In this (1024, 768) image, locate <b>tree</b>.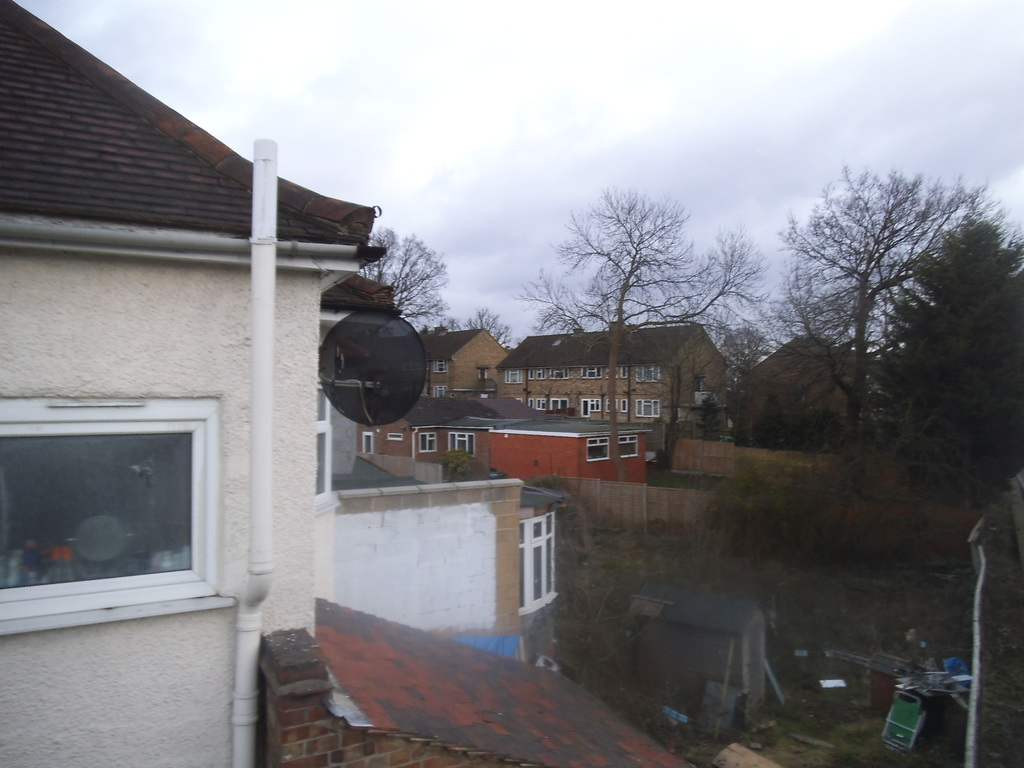
Bounding box: (762,159,980,455).
